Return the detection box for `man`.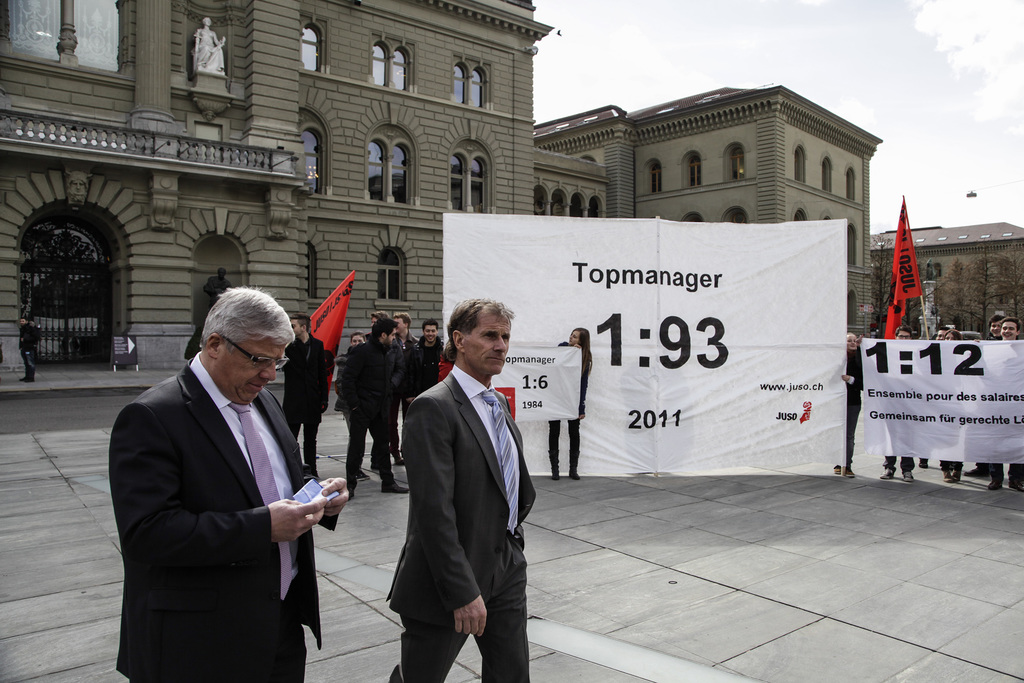
left=369, top=310, right=390, bottom=469.
